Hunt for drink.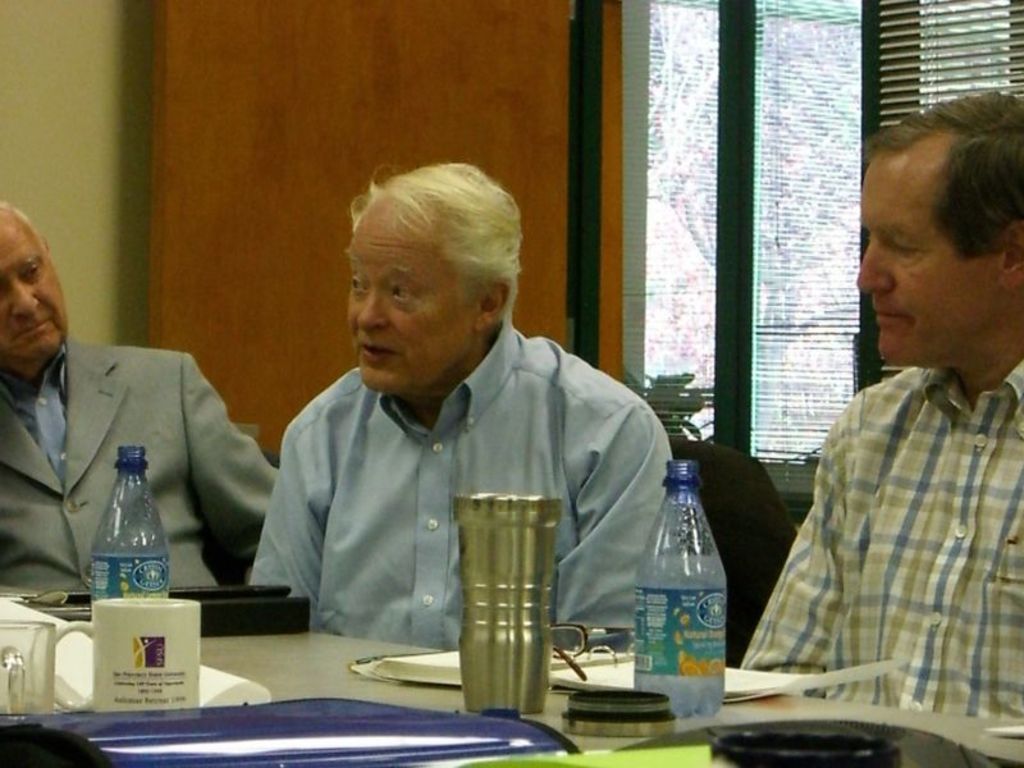
Hunted down at x1=630, y1=471, x2=730, y2=710.
